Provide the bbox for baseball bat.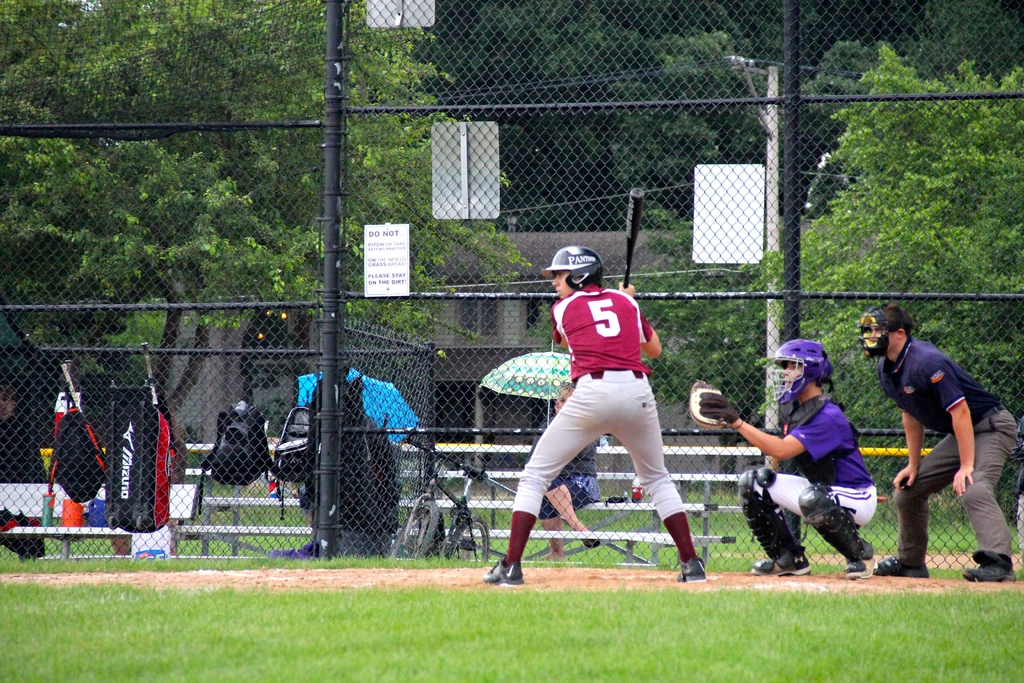
(x1=620, y1=186, x2=643, y2=285).
